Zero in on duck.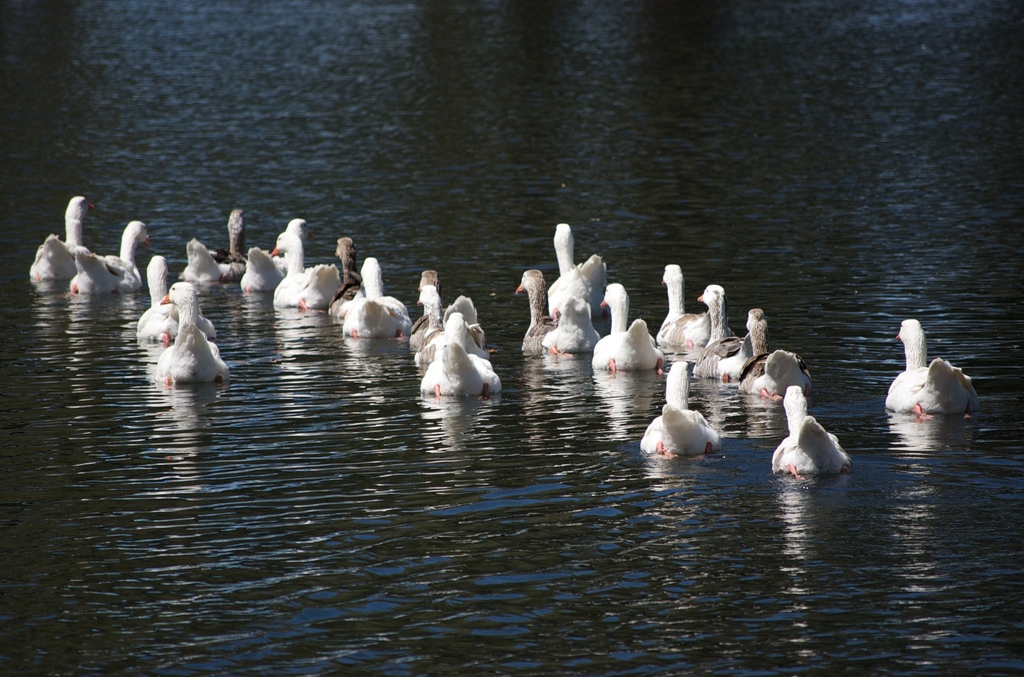
Zeroed in: x1=416 y1=314 x2=499 y2=401.
